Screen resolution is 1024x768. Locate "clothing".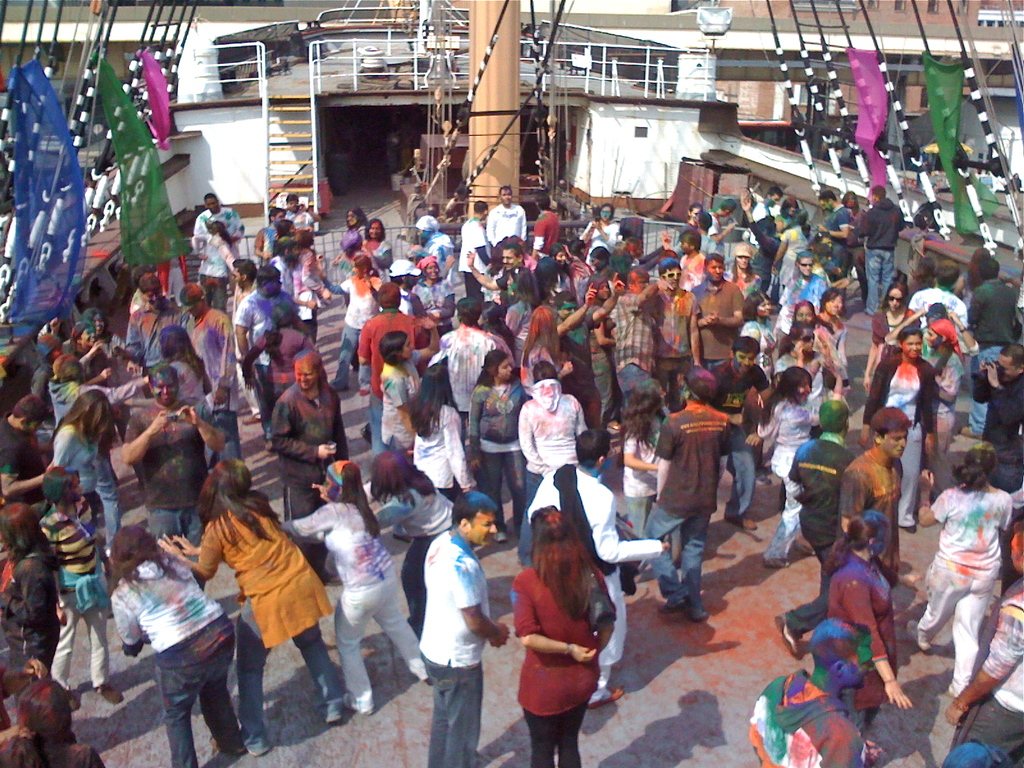
crop(779, 269, 827, 339).
